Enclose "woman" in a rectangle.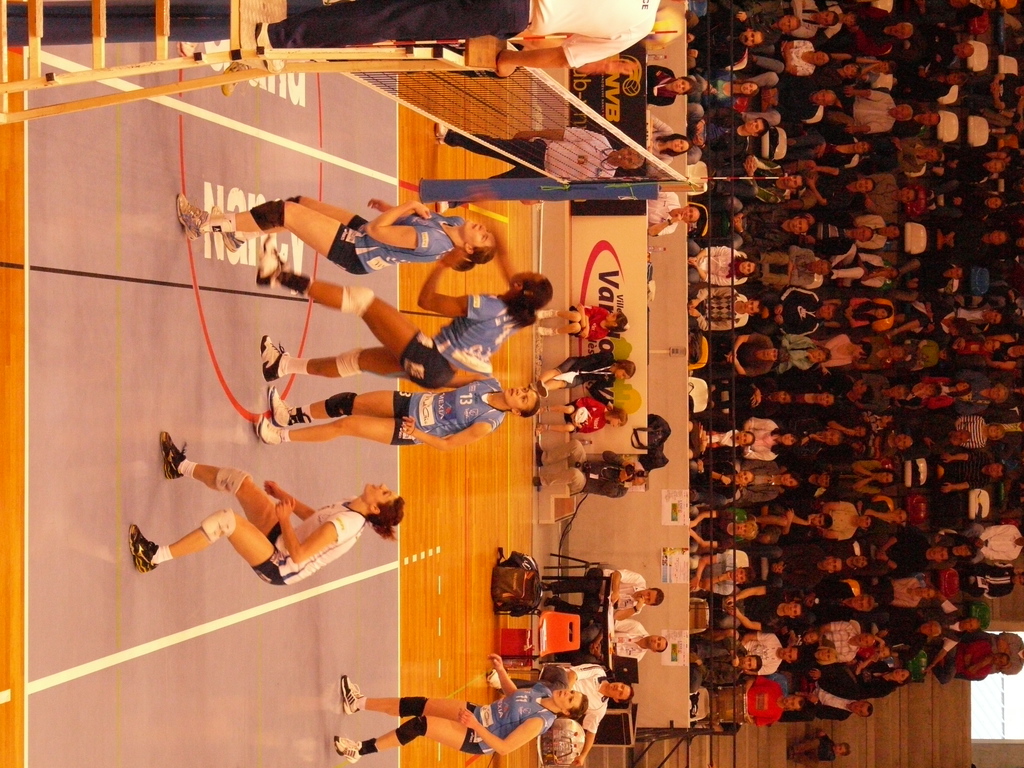
pyautogui.locateOnScreen(128, 436, 390, 614).
